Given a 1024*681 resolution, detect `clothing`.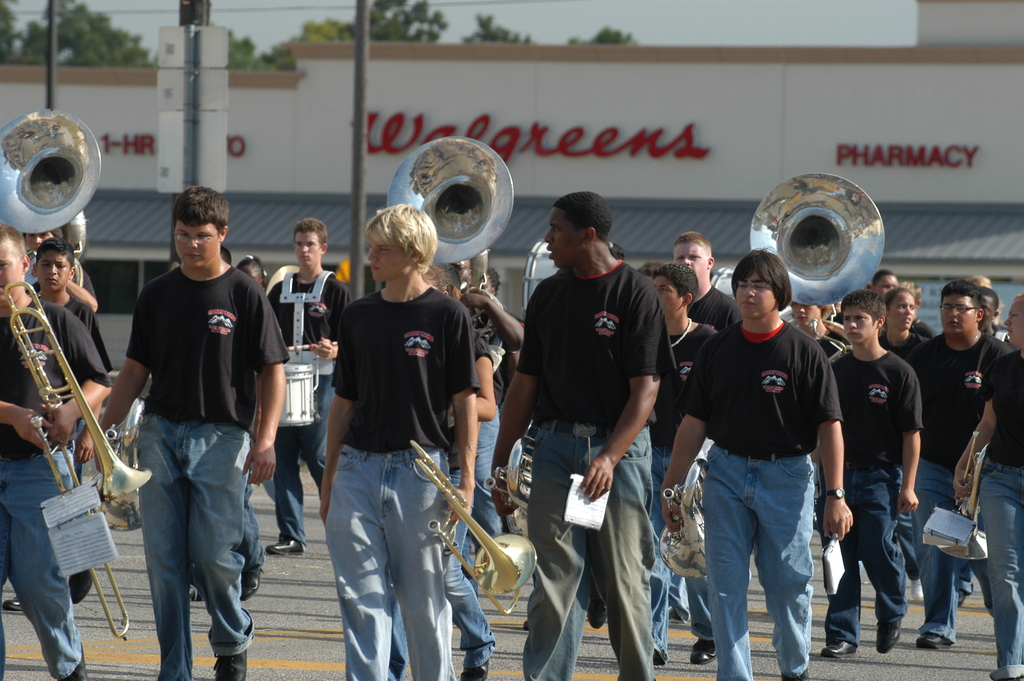
{"x1": 976, "y1": 347, "x2": 1023, "y2": 657}.
